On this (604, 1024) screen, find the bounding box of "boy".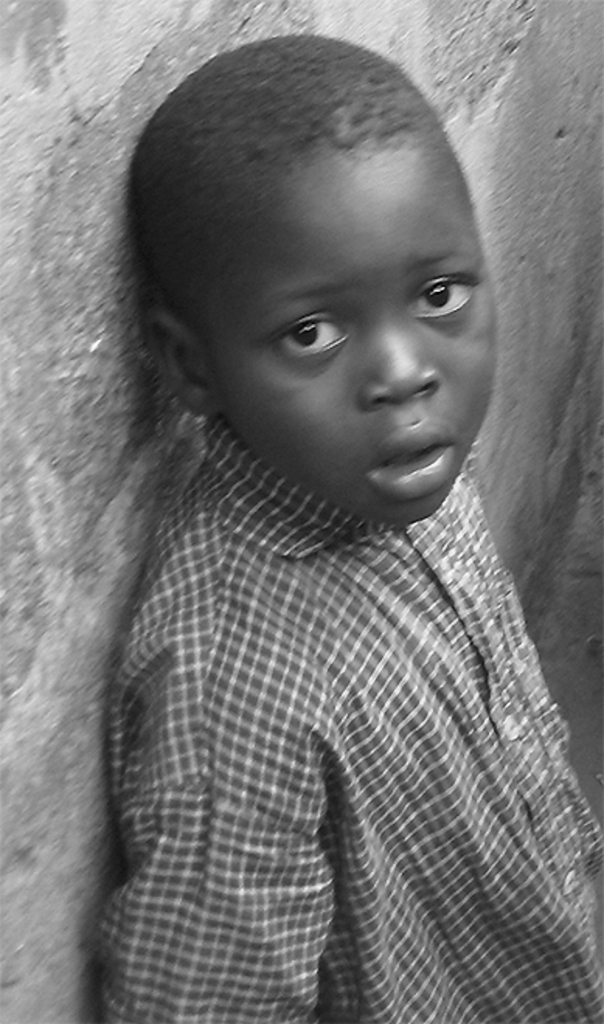
Bounding box: bbox(101, 33, 602, 1022).
